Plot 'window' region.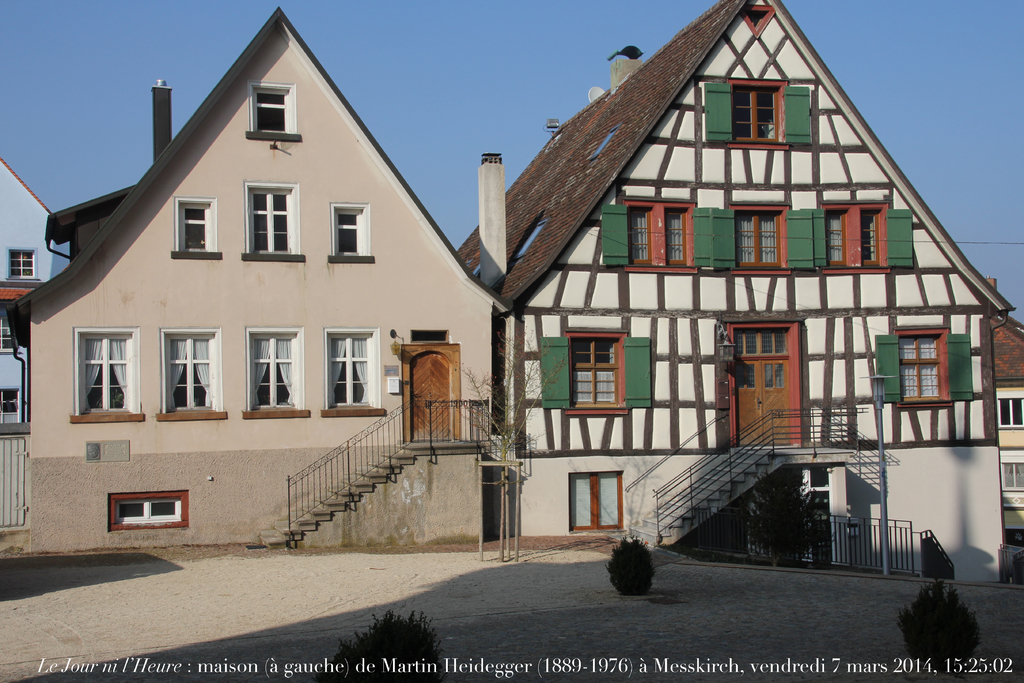
Plotted at crop(564, 471, 628, 541).
